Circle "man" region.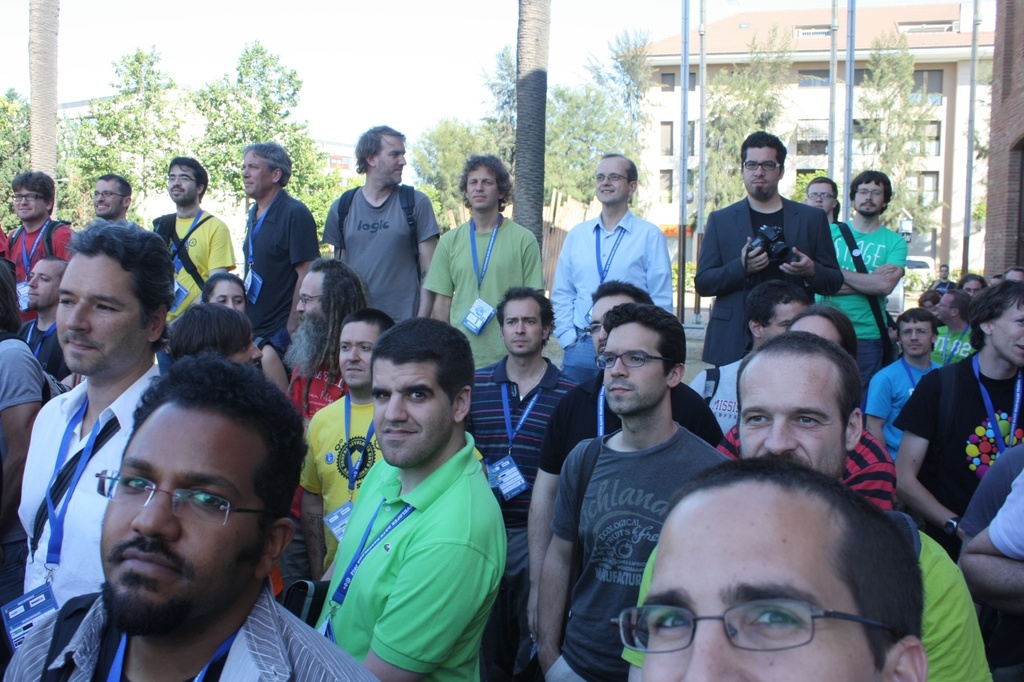
Region: [x1=153, y1=157, x2=234, y2=377].
